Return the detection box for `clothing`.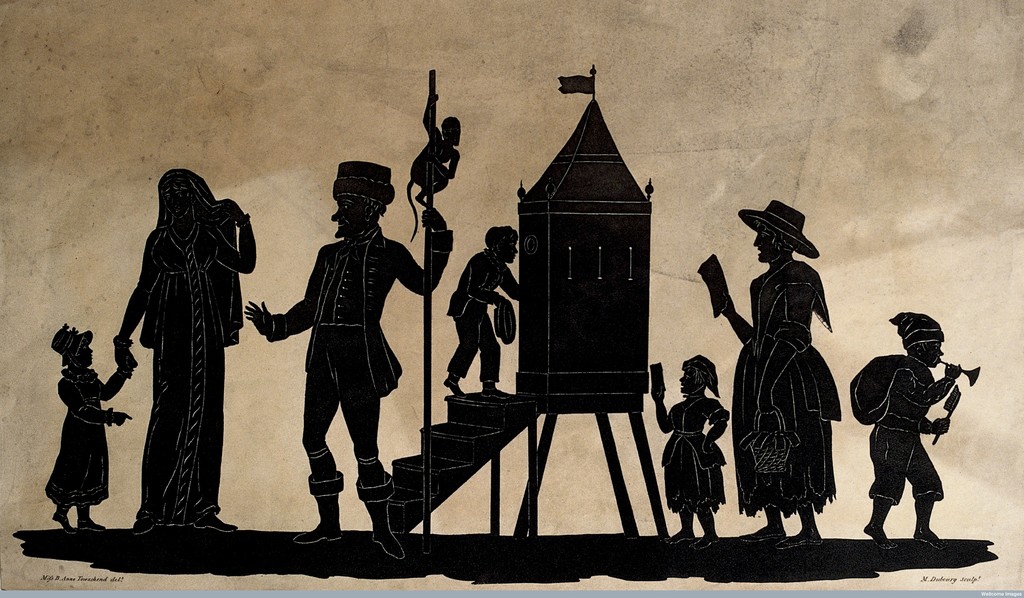
<box>454,242,512,392</box>.
